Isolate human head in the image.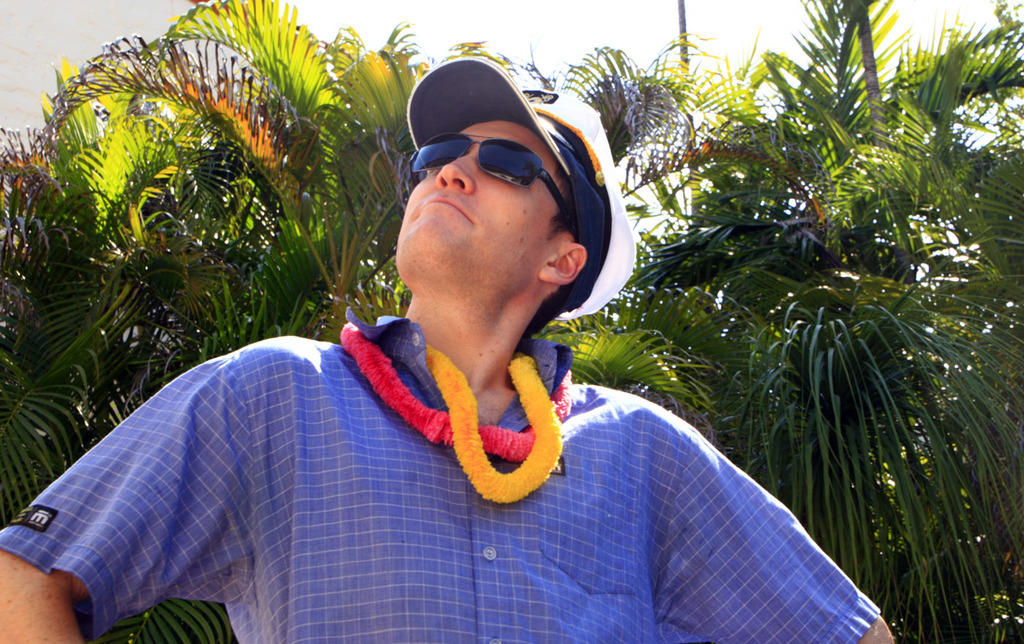
Isolated region: 391:64:638:349.
